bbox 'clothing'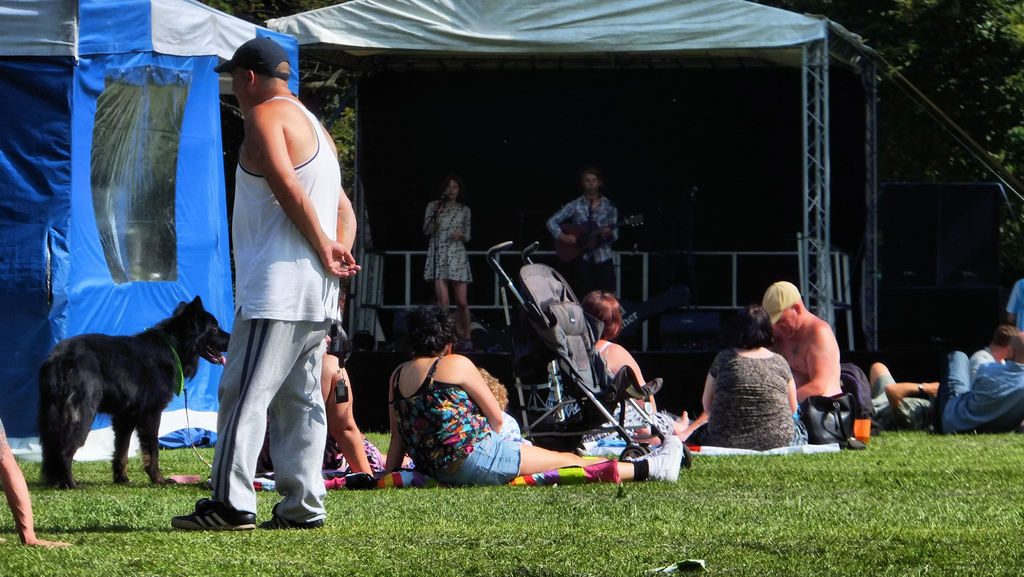
region(874, 369, 930, 428)
